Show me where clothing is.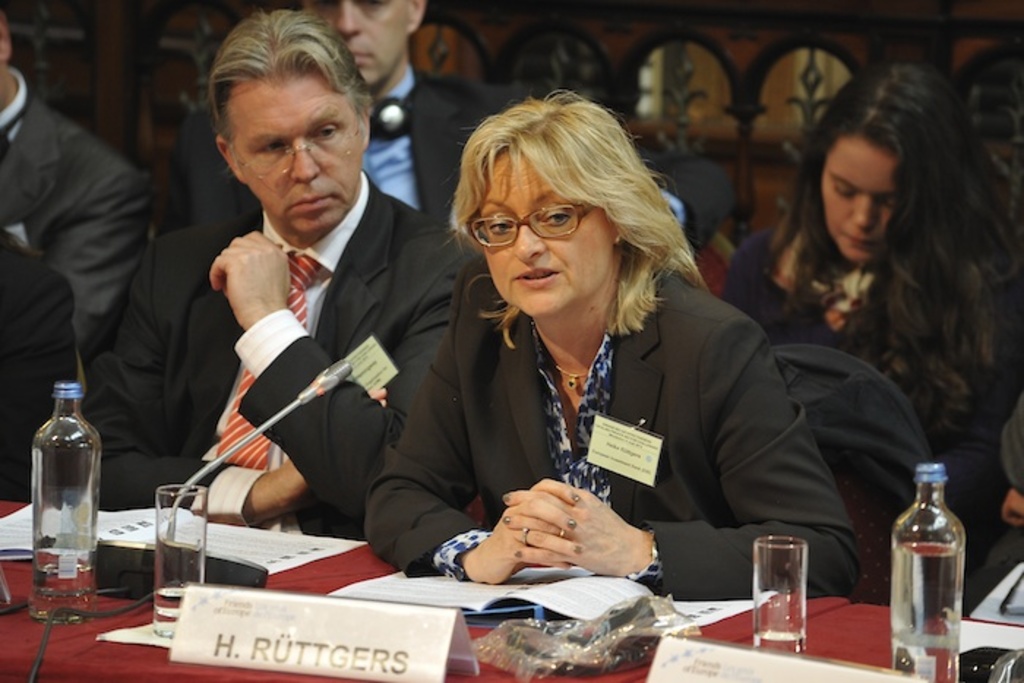
clothing is at <region>0, 66, 155, 355</region>.
